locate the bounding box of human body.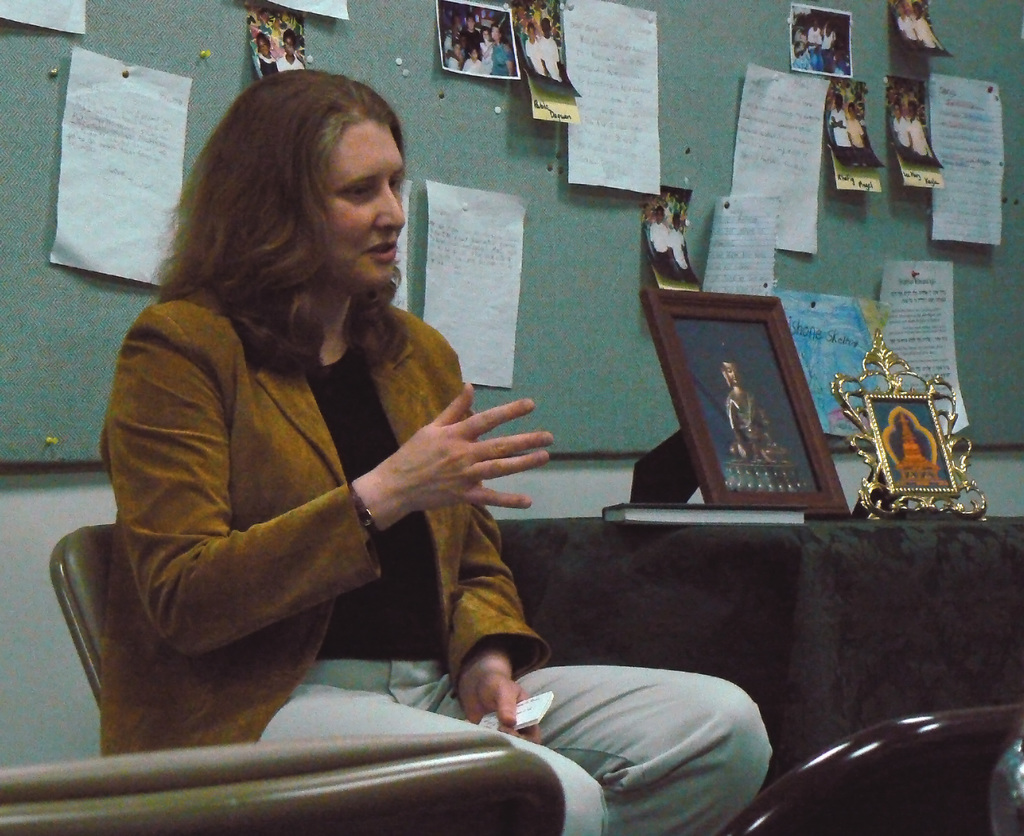
Bounding box: rect(69, 140, 527, 807).
